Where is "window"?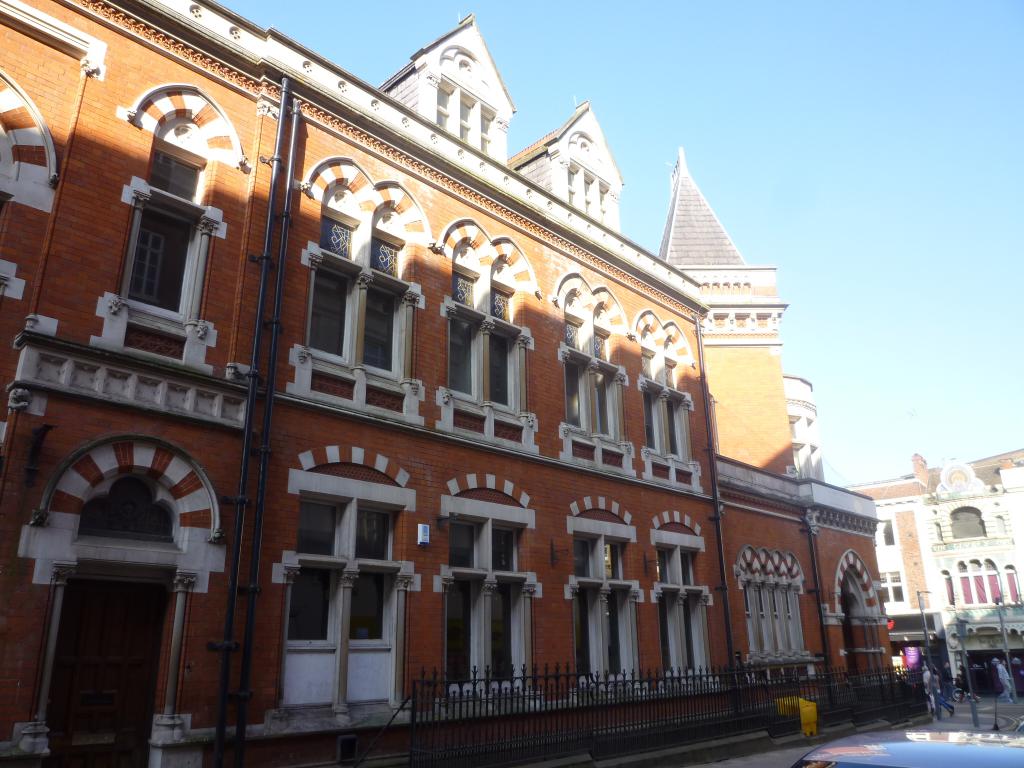
<bbox>564, 325, 580, 349</bbox>.
